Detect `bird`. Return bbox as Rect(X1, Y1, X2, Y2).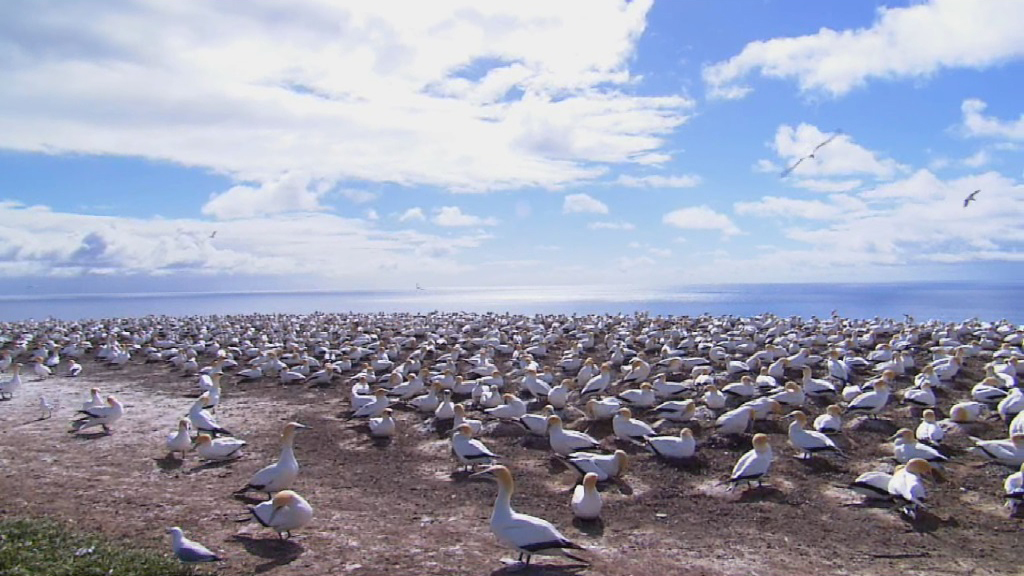
Rect(569, 472, 610, 522).
